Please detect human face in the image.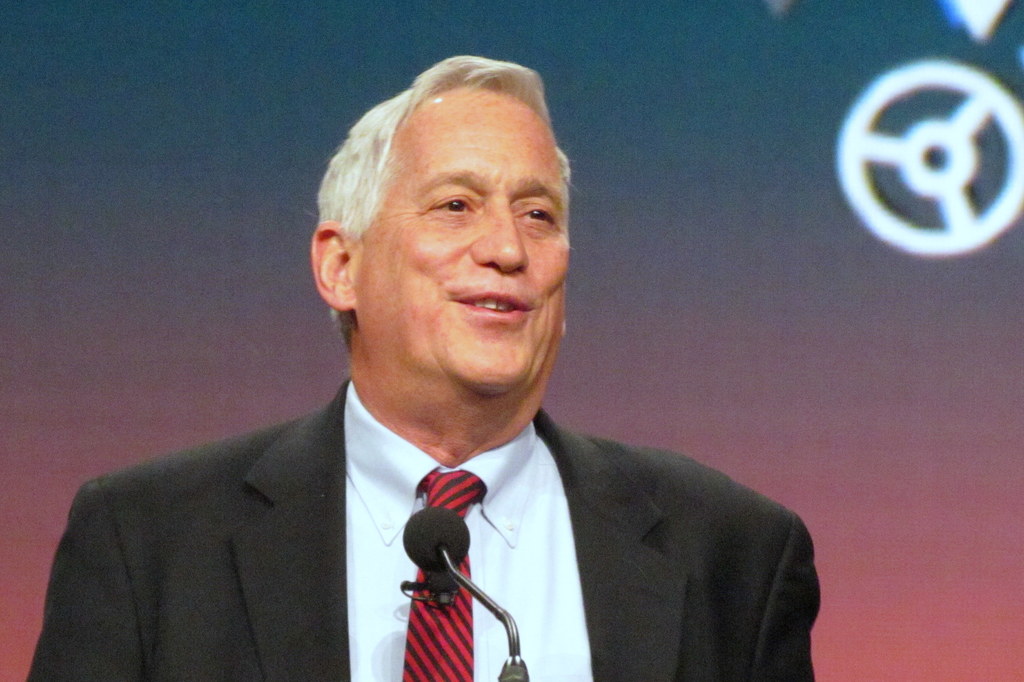
[362, 85, 570, 400].
